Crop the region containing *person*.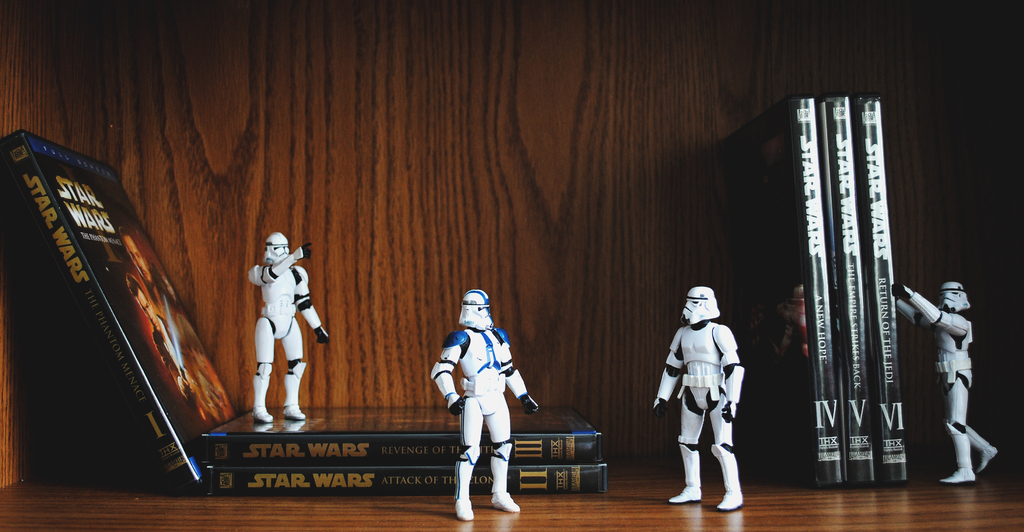
Crop region: <bbox>654, 282, 746, 514</bbox>.
